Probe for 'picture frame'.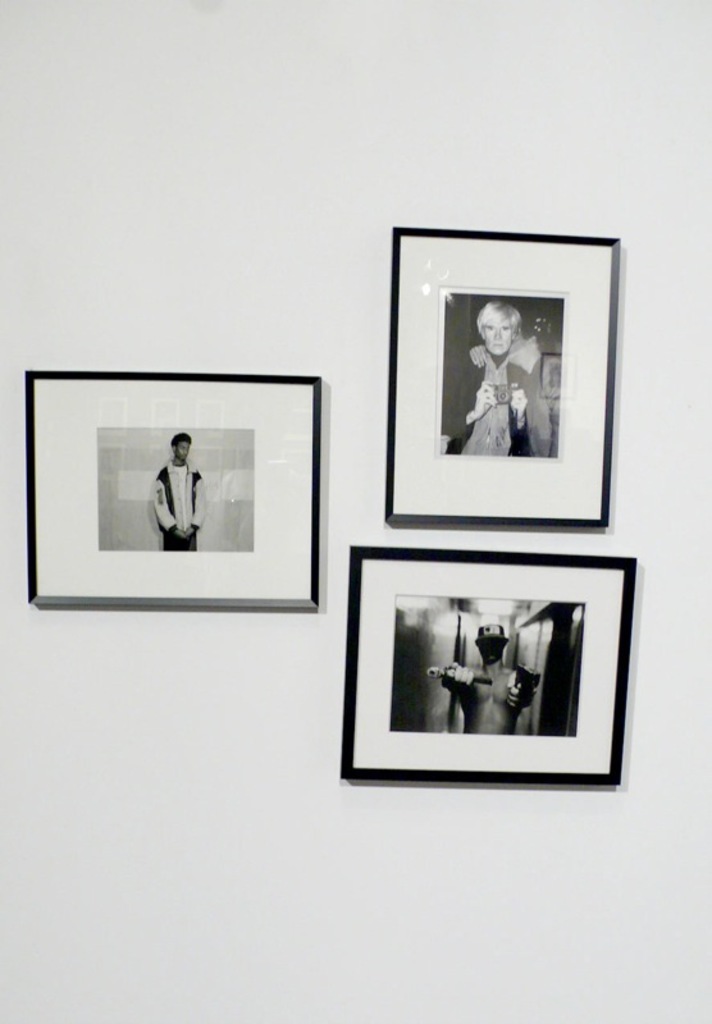
Probe result: <box>318,515,662,812</box>.
